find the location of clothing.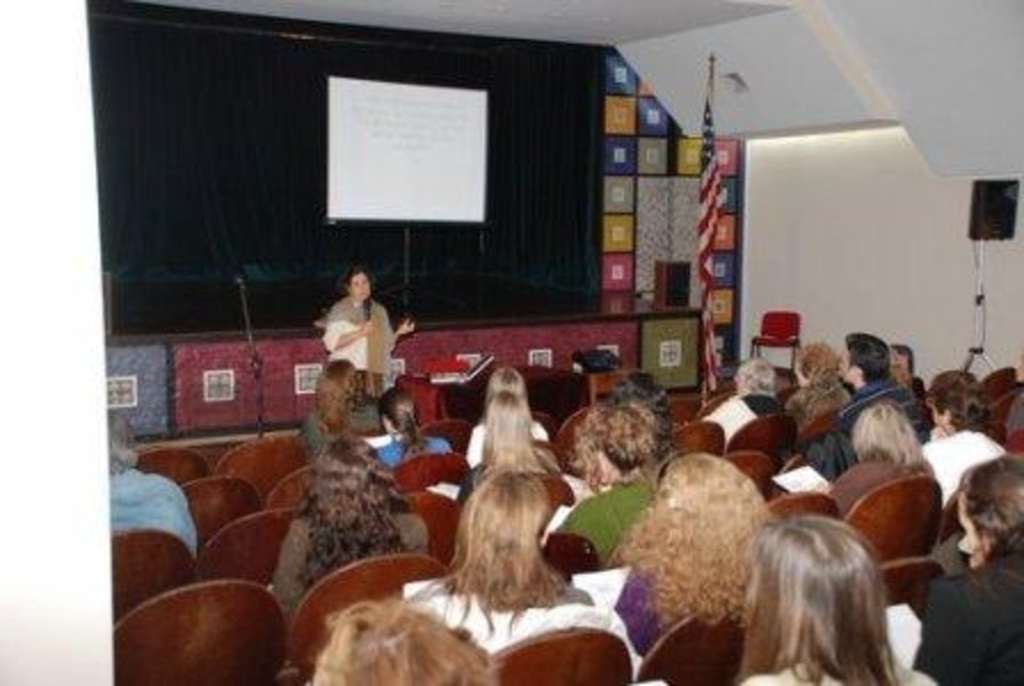
Location: bbox=(400, 576, 619, 656).
